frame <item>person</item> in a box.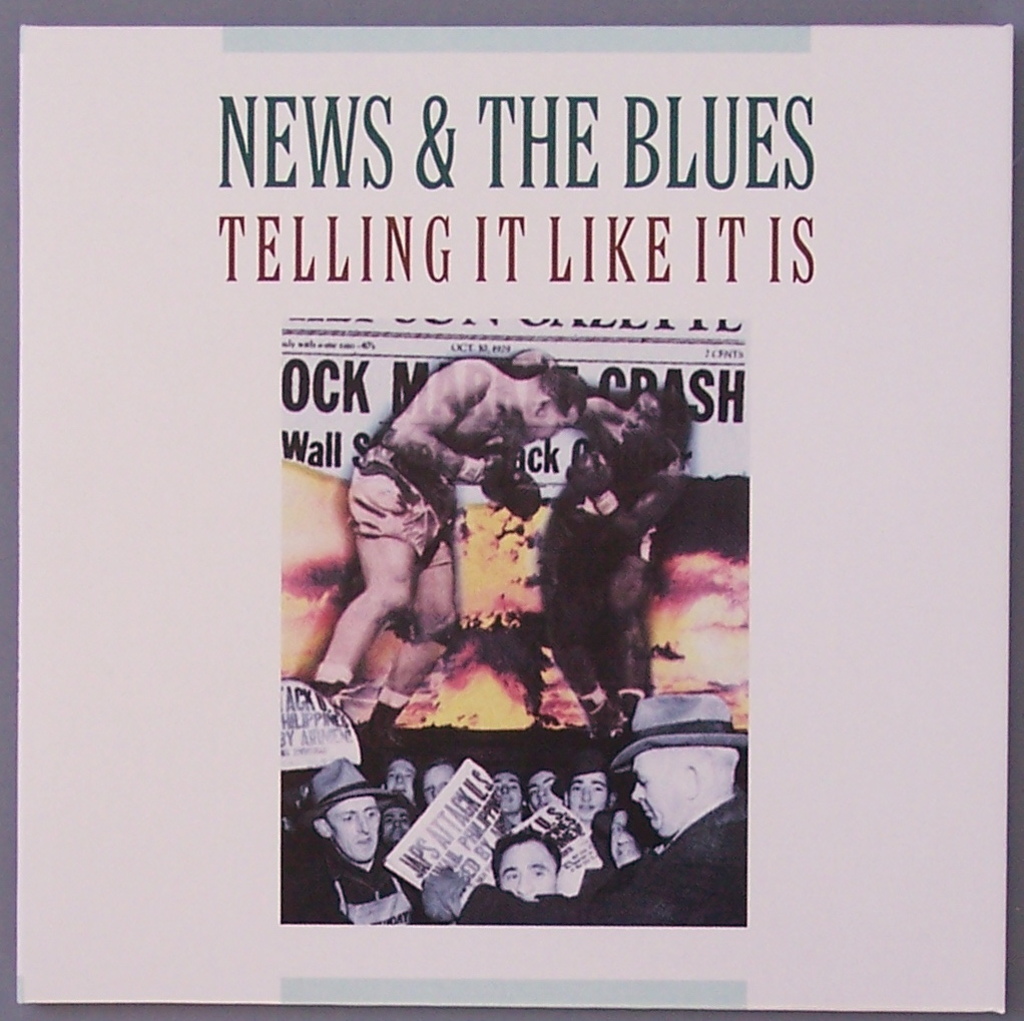
[328,351,558,759].
